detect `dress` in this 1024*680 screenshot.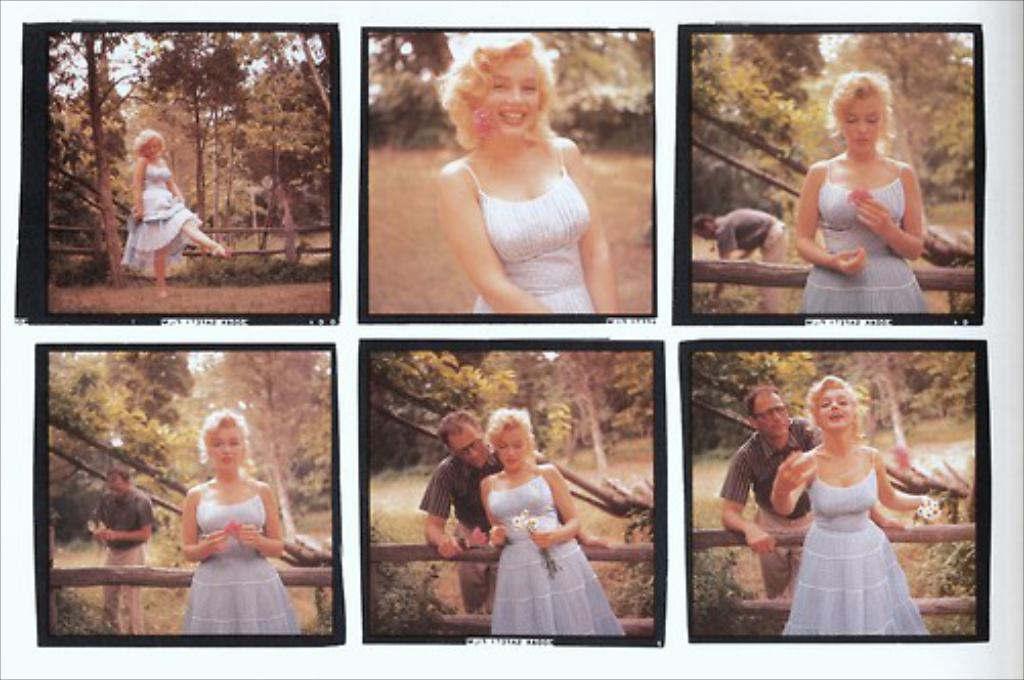
Detection: (left=176, top=479, right=299, bottom=635).
